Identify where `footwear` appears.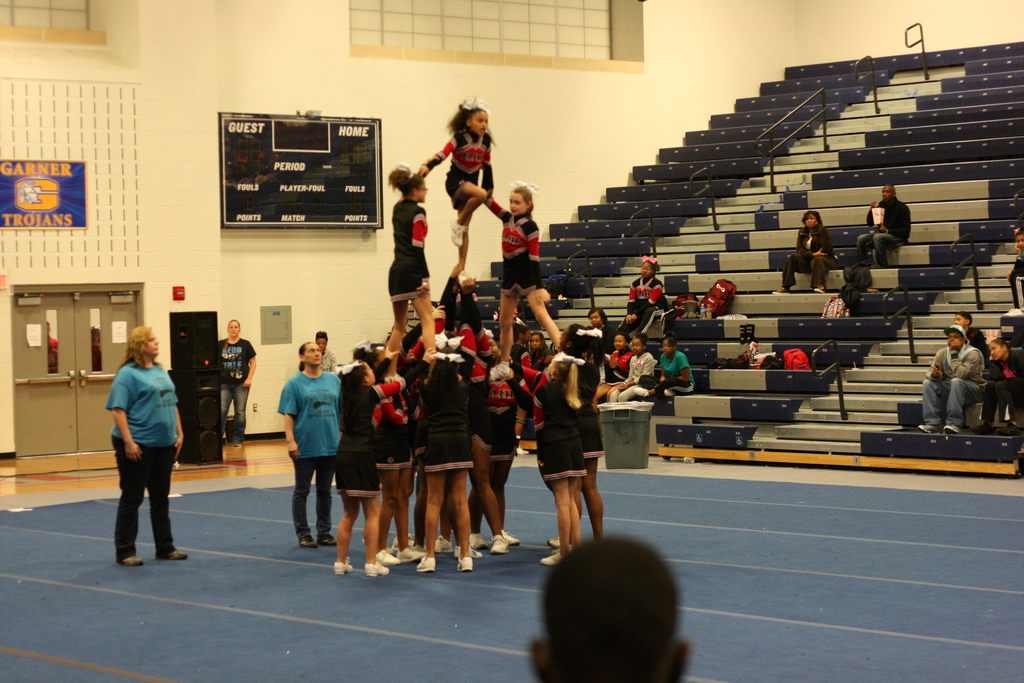
Appears at left=339, top=552, right=351, bottom=577.
